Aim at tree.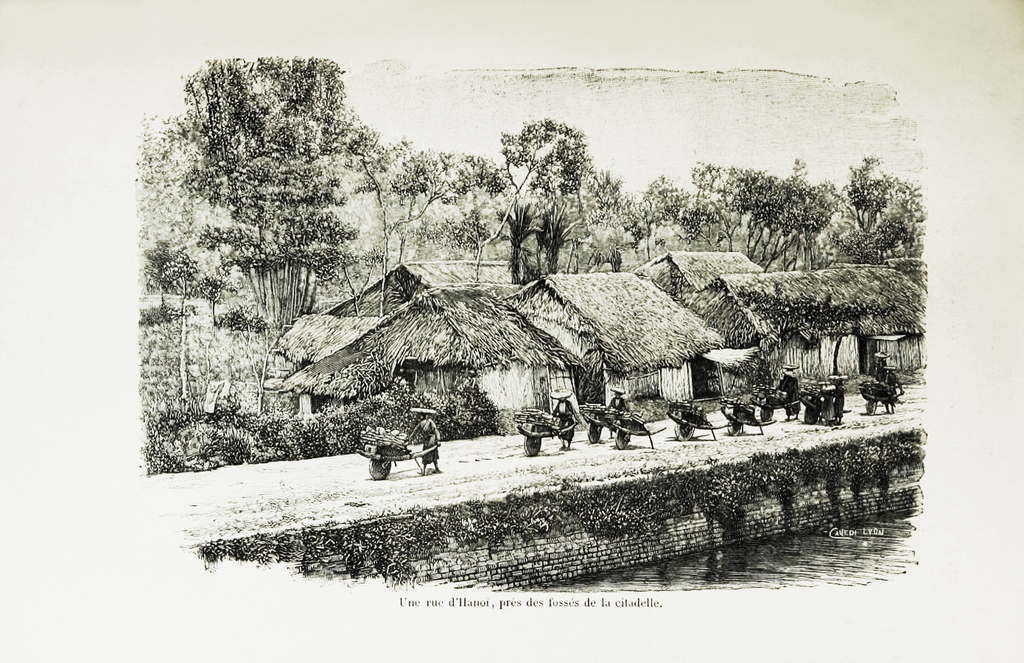
Aimed at (left=160, top=63, right=374, bottom=336).
